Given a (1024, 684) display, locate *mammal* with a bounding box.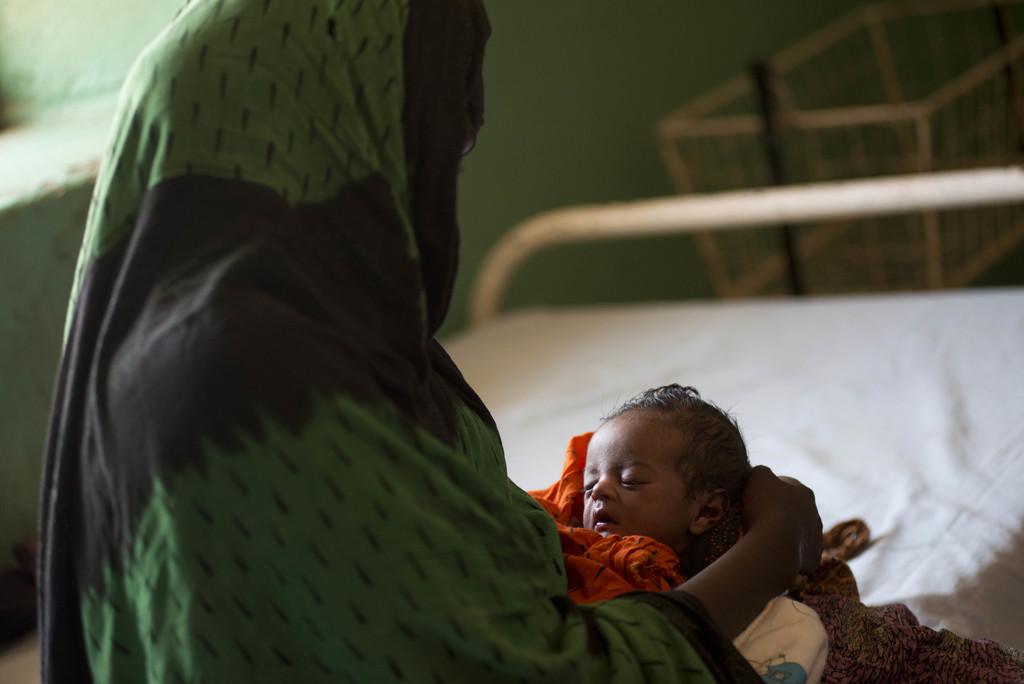
Located: bbox(533, 396, 865, 653).
